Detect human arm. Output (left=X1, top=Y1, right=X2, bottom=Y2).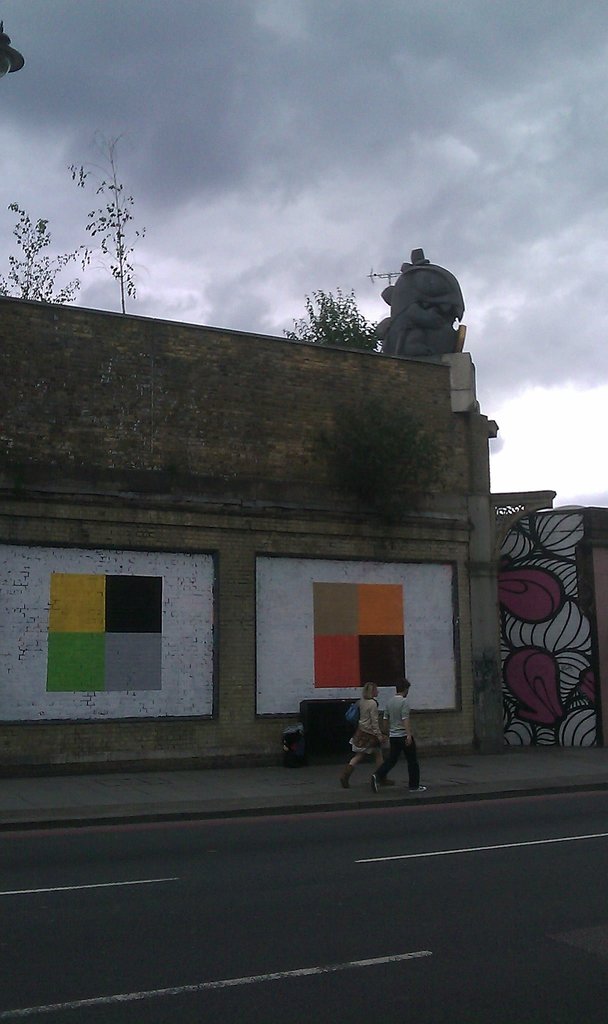
(left=381, top=707, right=391, bottom=744).
